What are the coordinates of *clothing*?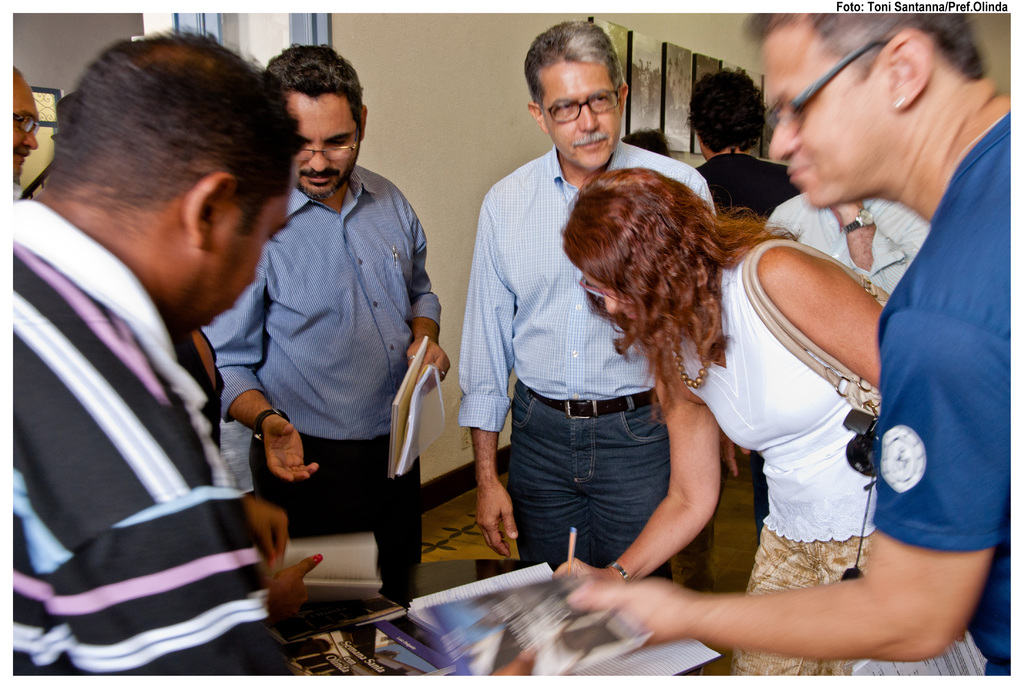
(12, 199, 300, 678).
